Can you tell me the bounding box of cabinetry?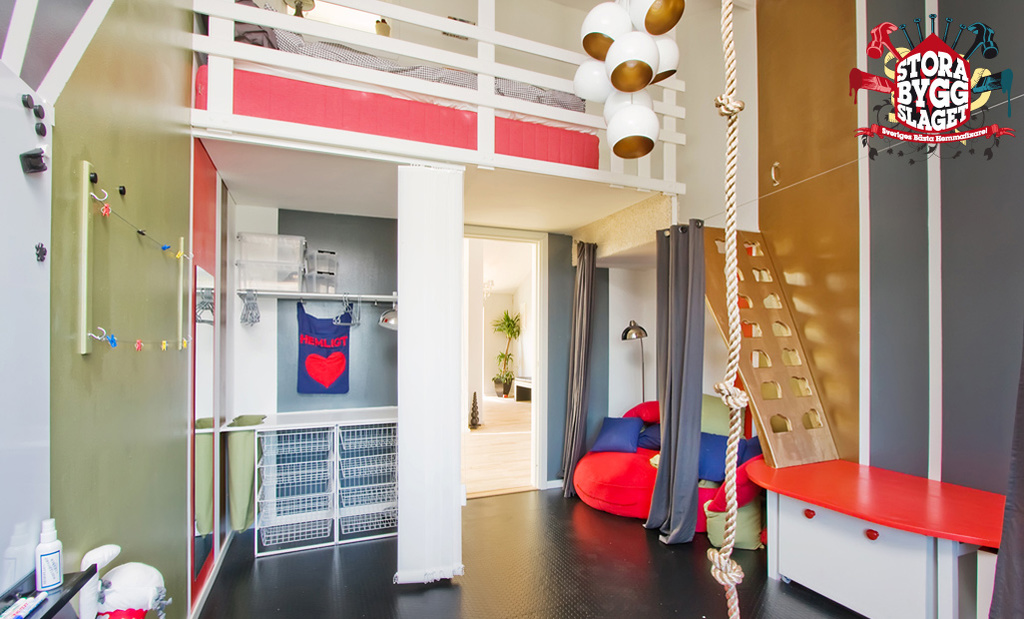
x1=766, y1=487, x2=998, y2=618.
